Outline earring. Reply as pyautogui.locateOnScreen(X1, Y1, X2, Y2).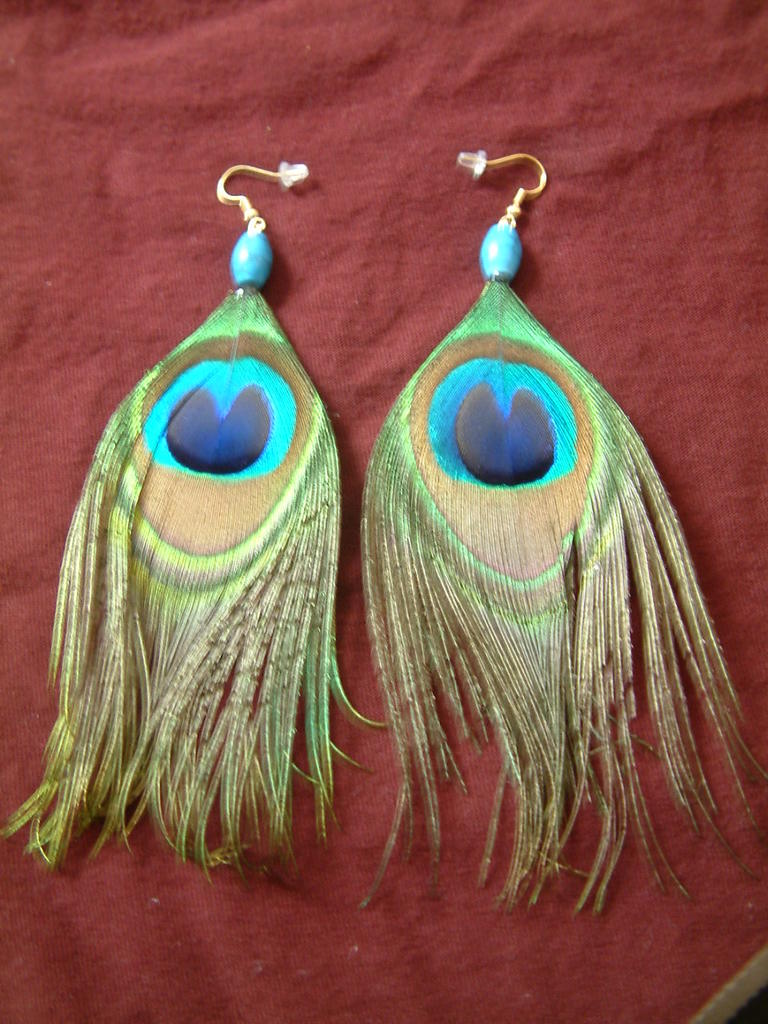
pyautogui.locateOnScreen(0, 161, 387, 882).
